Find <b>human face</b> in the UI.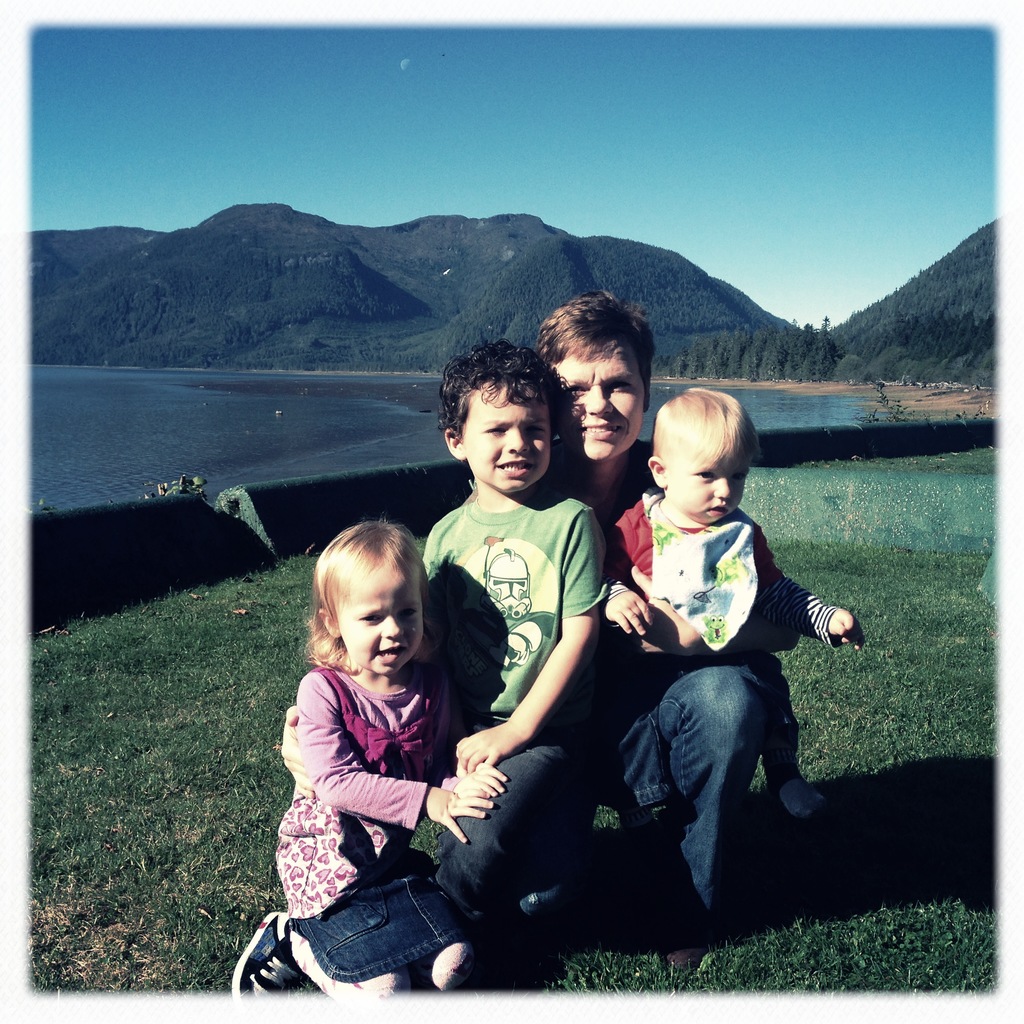
UI element at <region>556, 350, 646, 469</region>.
